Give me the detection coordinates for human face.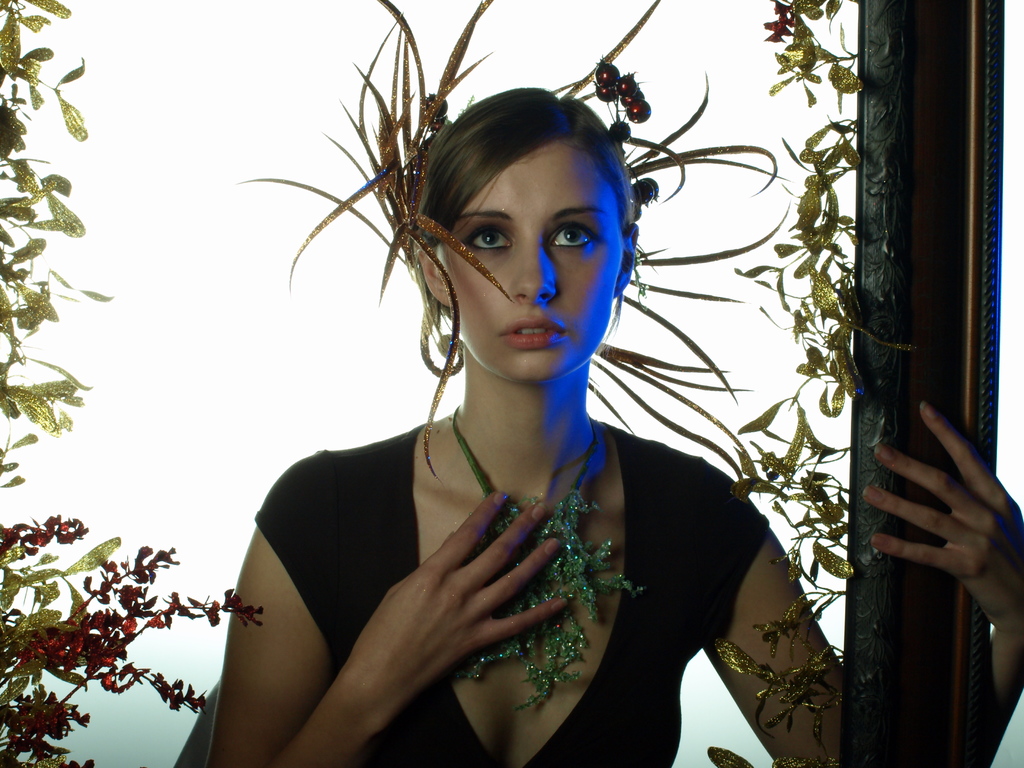
BBox(442, 141, 627, 389).
